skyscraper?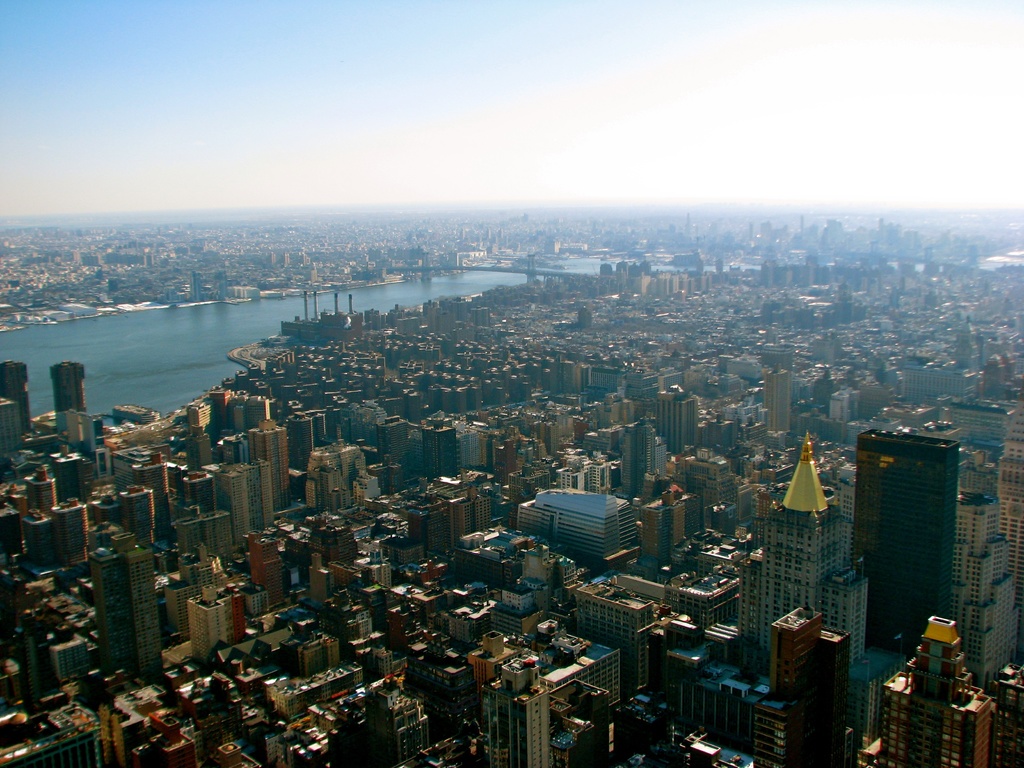
select_region(619, 416, 665, 488)
